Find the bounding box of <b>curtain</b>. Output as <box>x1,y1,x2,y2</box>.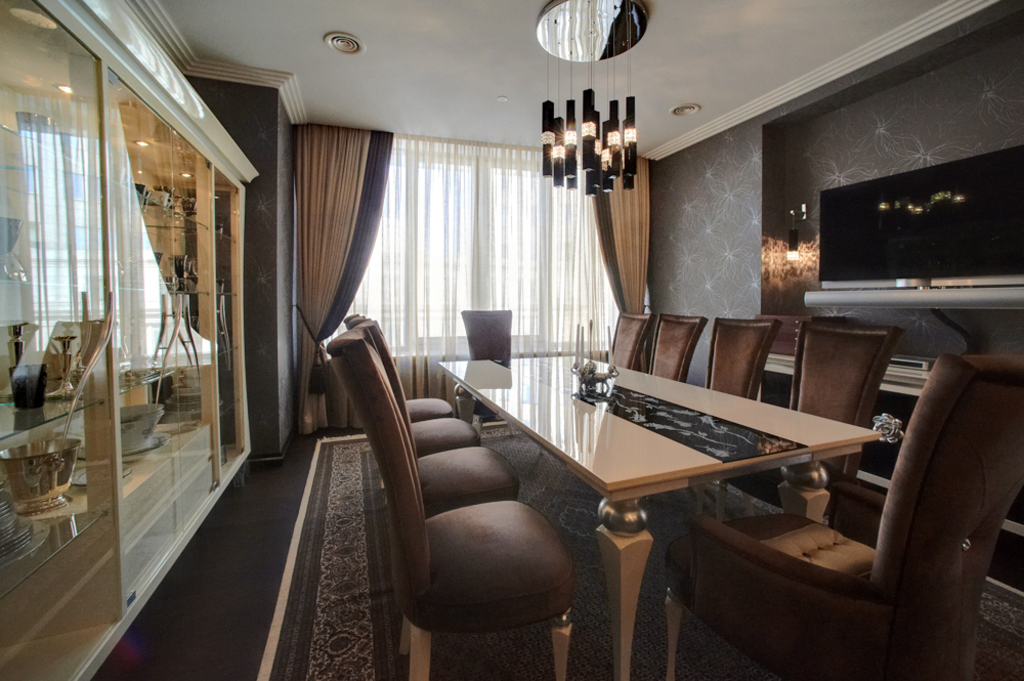
<box>287,127,373,412</box>.
